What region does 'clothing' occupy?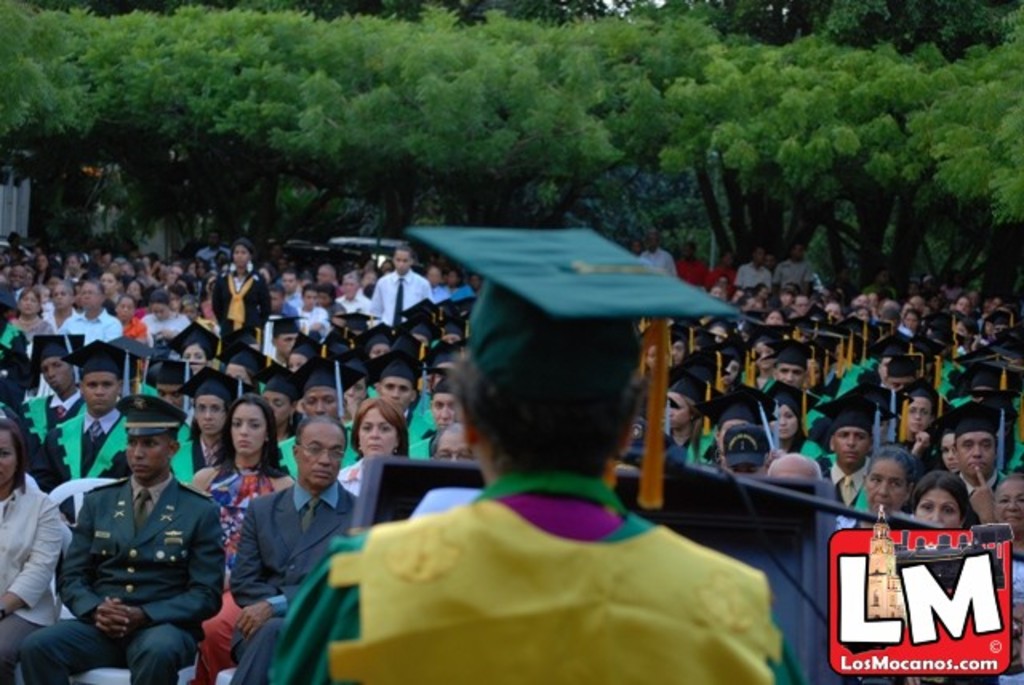
330 456 381 488.
